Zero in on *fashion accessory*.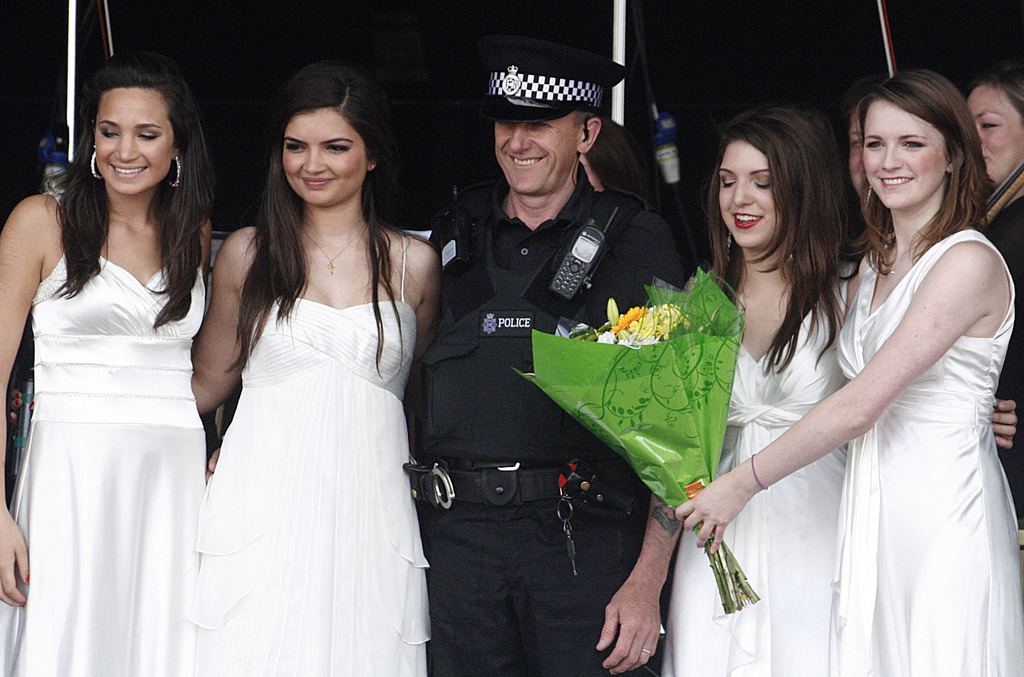
Zeroed in: crop(303, 228, 362, 275).
